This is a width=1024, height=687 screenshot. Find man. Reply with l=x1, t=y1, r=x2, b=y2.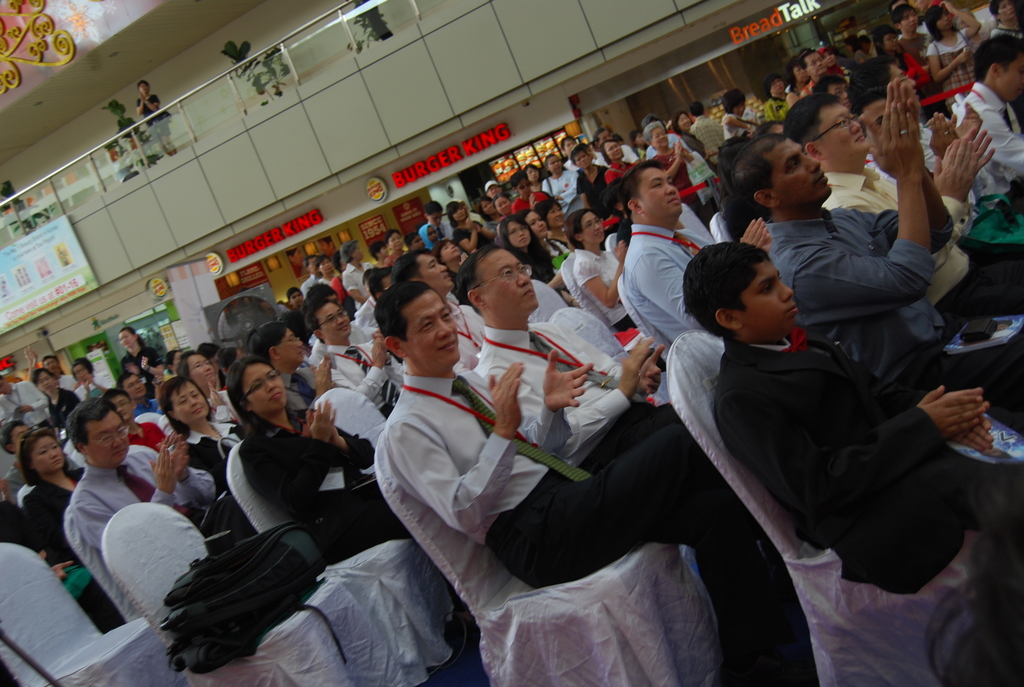
l=461, t=241, r=676, b=464.
